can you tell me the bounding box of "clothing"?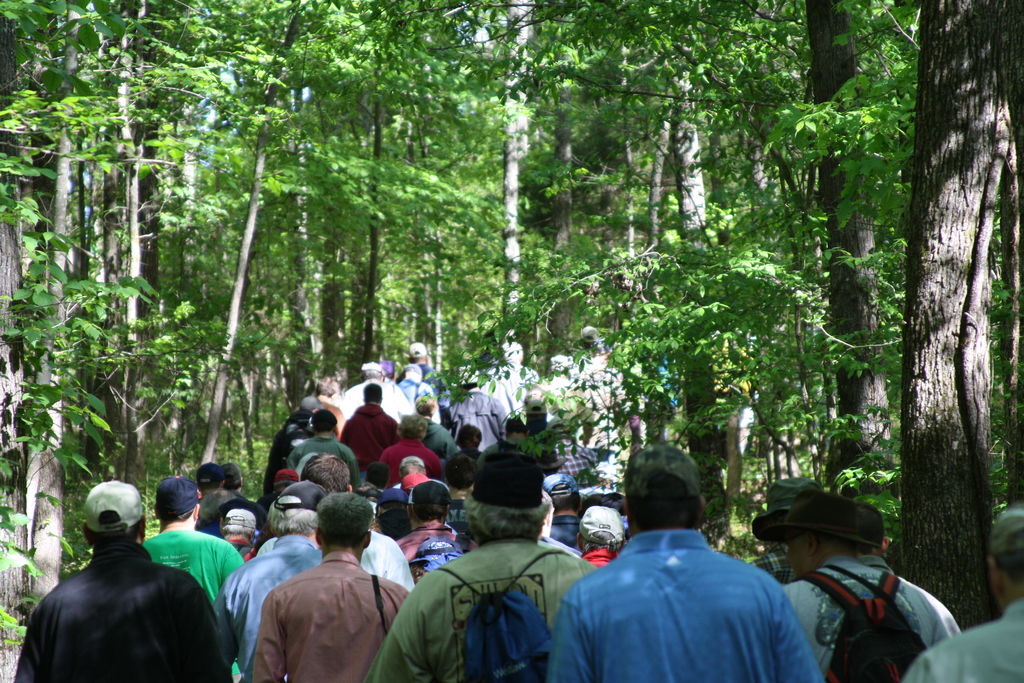
left=398, top=381, right=426, bottom=415.
